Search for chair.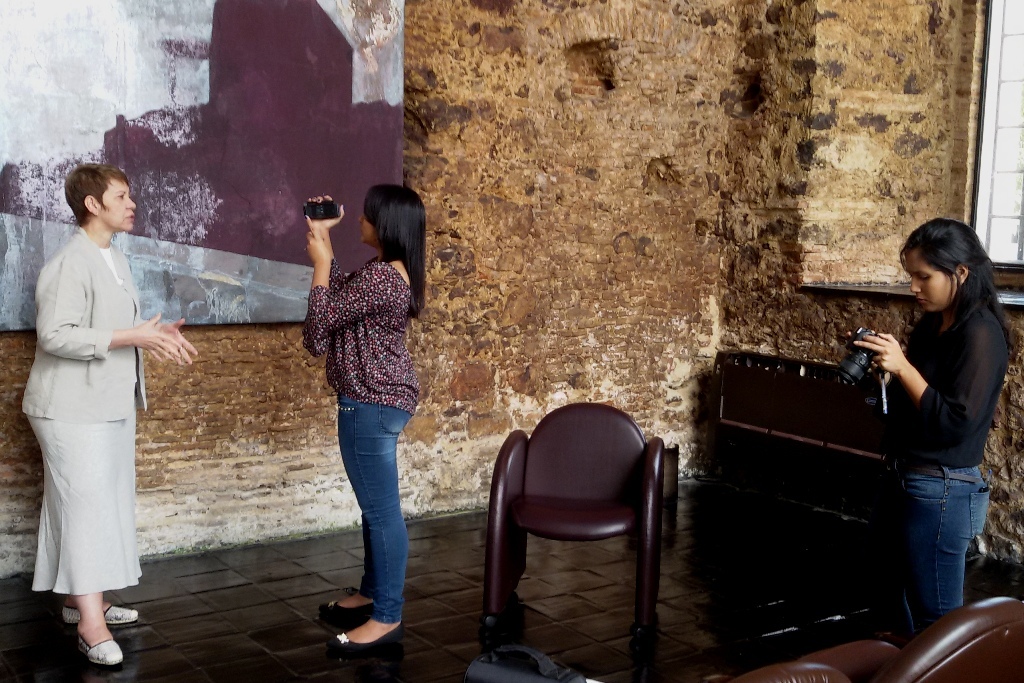
Found at l=803, t=594, r=1023, b=682.
